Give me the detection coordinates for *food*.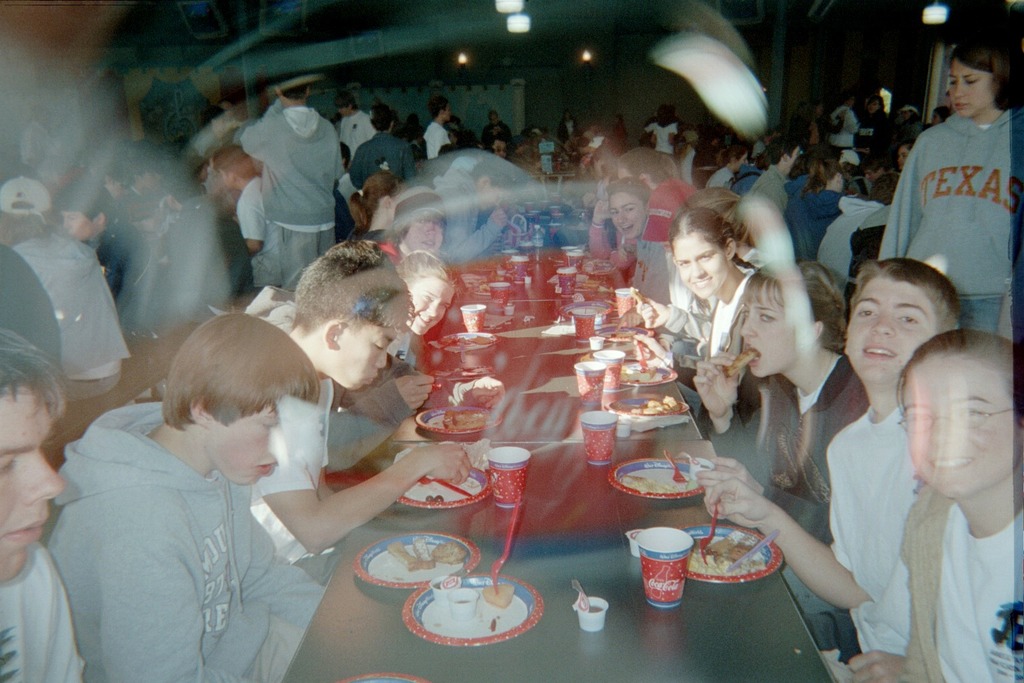
box=[434, 573, 463, 588].
